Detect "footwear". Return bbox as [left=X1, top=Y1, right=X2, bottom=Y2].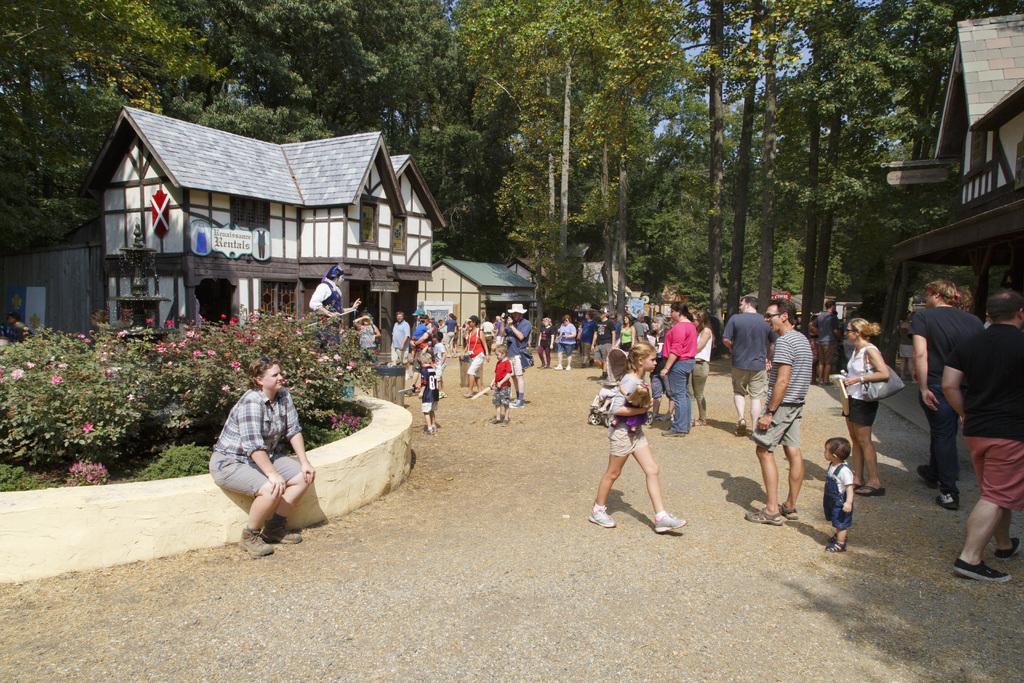
[left=428, top=425, right=435, bottom=436].
